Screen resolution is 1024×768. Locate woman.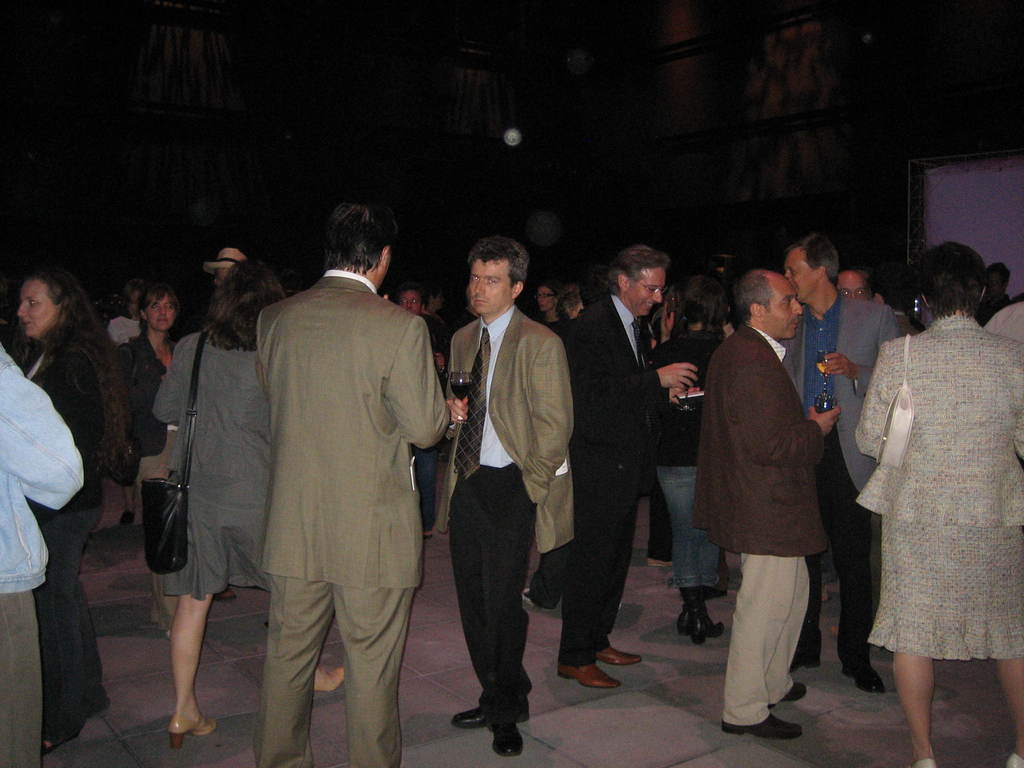
pyautogui.locateOnScreen(646, 270, 733, 650).
